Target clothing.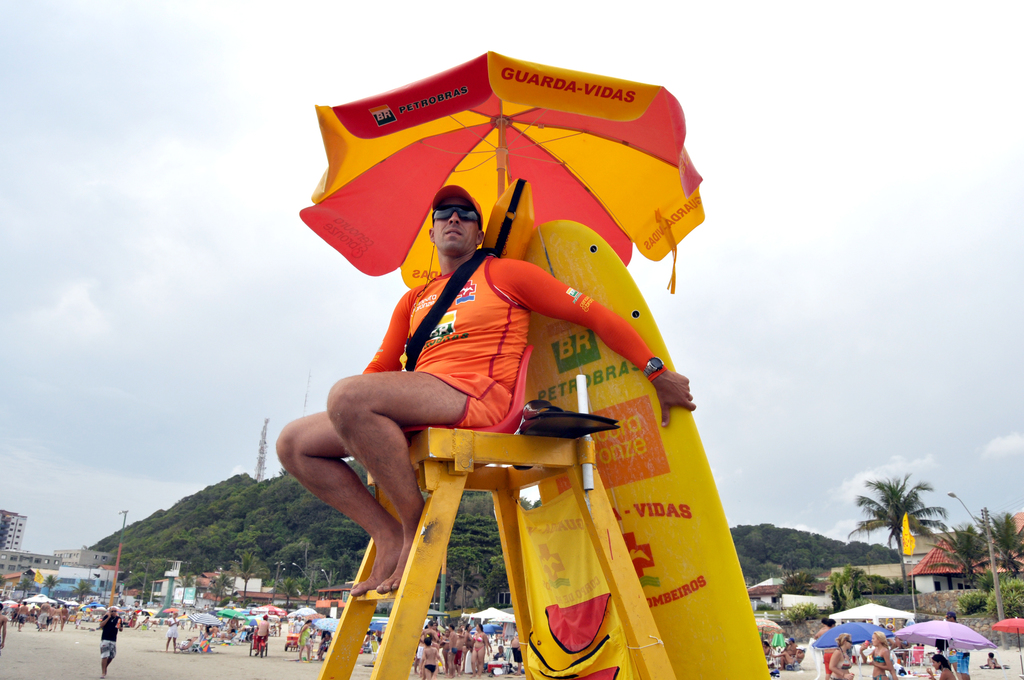
Target region: {"left": 433, "top": 629, "right": 484, "bottom": 664}.
